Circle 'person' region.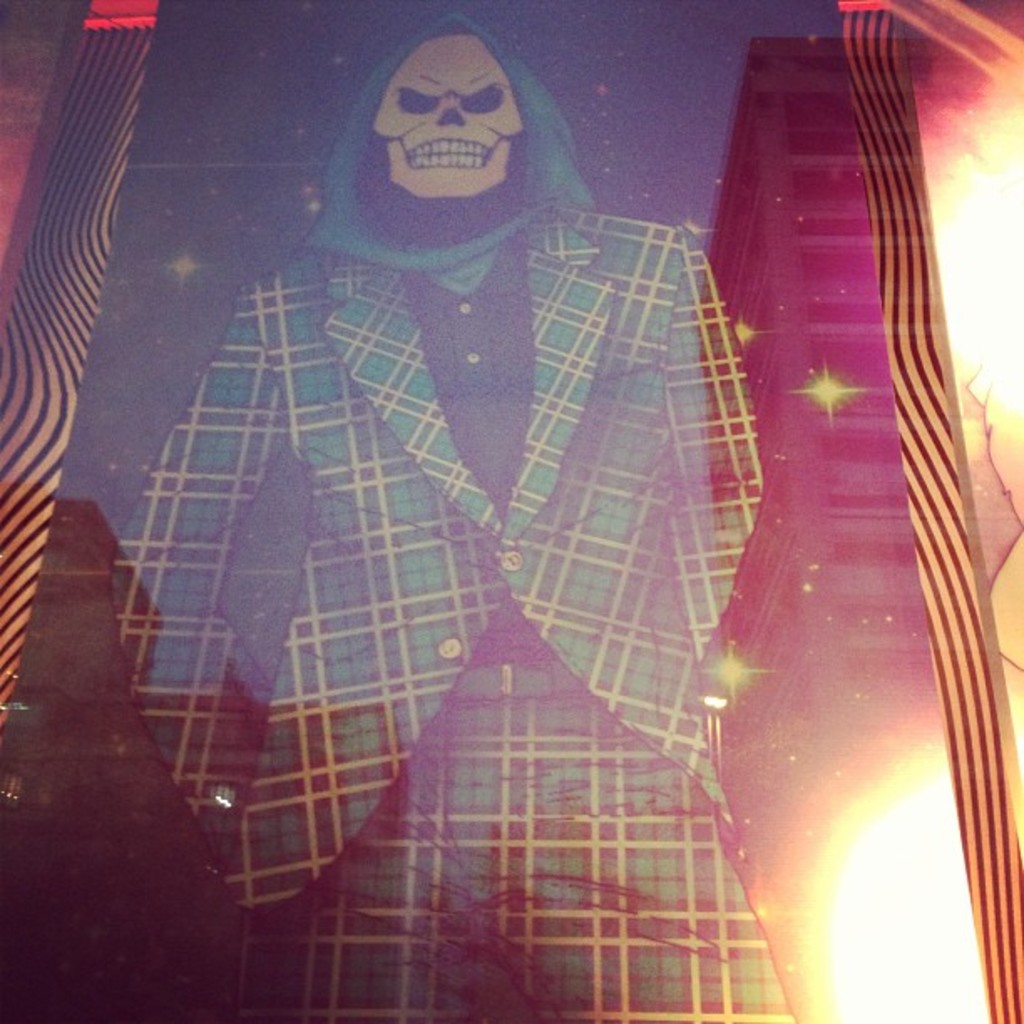
Region: 110:8:808:1022.
